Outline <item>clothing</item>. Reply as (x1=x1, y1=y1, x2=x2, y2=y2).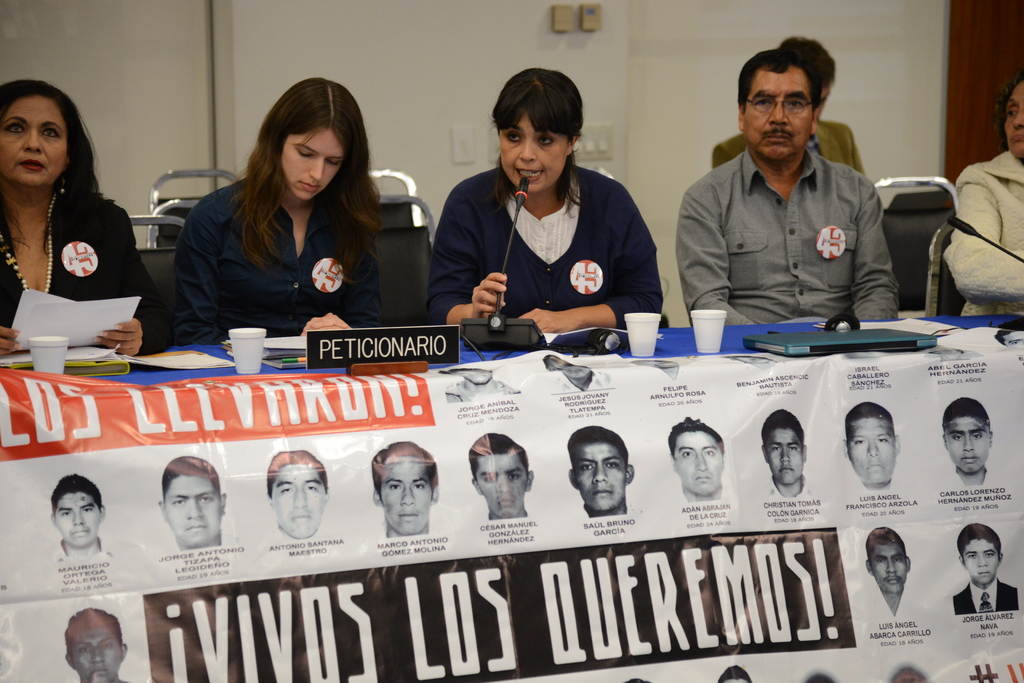
(x1=426, y1=165, x2=664, y2=328).
